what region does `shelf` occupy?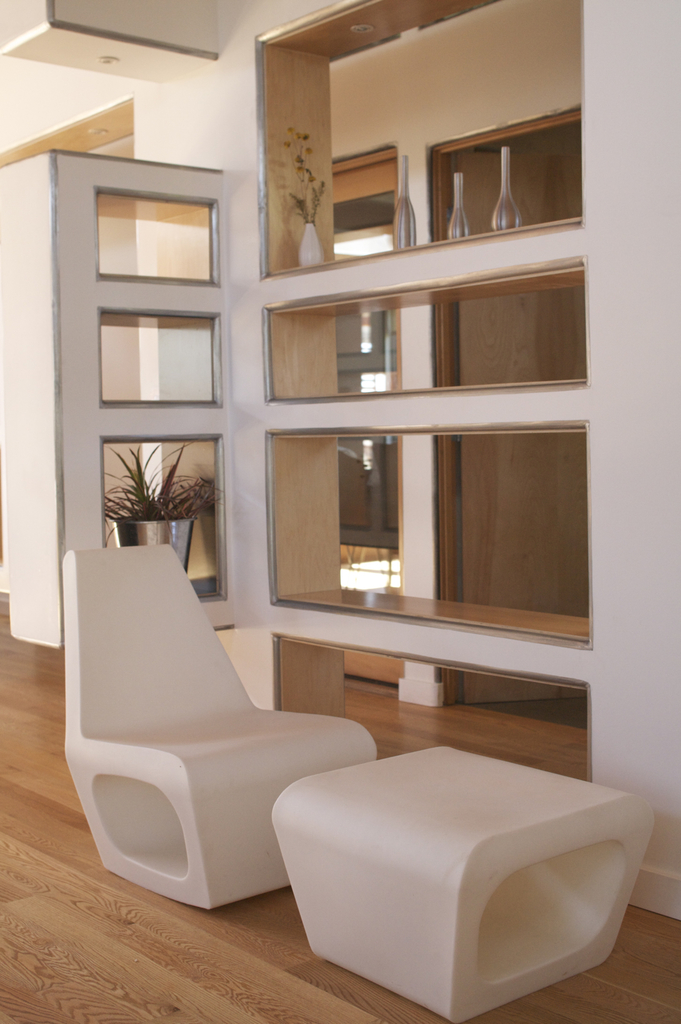
<box>0,146,237,633</box>.
